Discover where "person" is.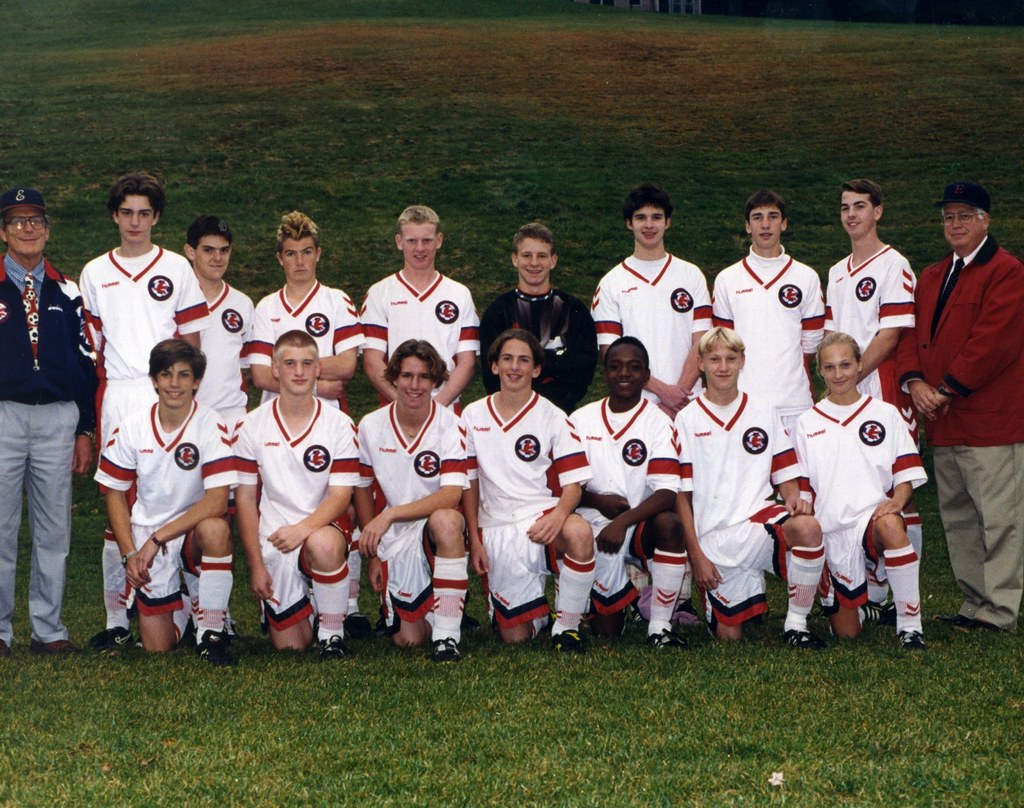
Discovered at pyautogui.locateOnScreen(825, 168, 921, 461).
